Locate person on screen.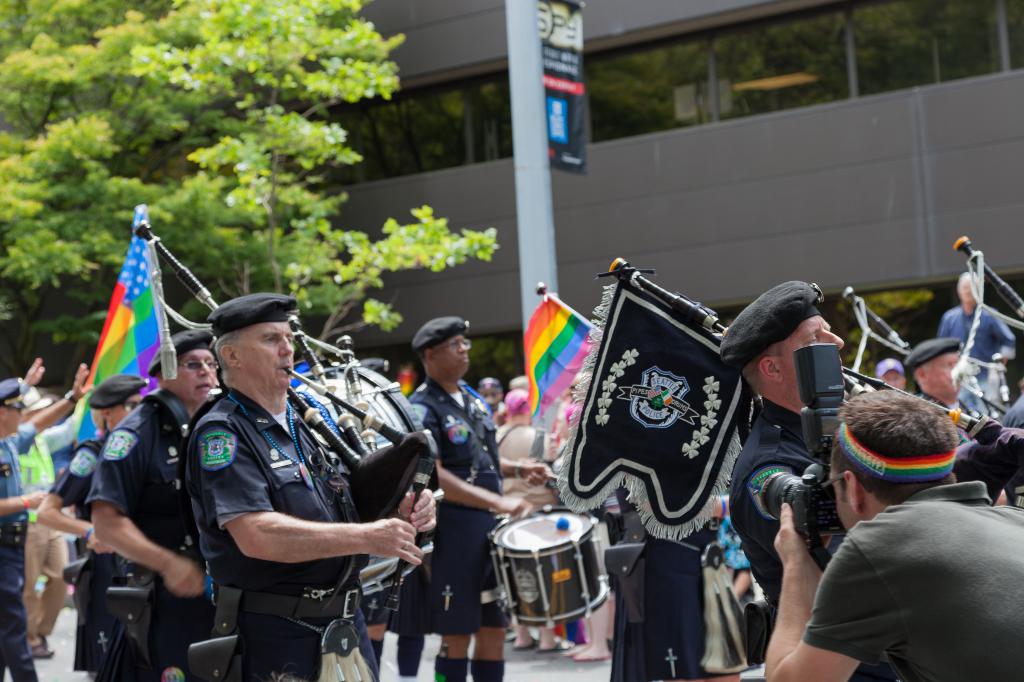
On screen at x1=352 y1=353 x2=416 y2=681.
